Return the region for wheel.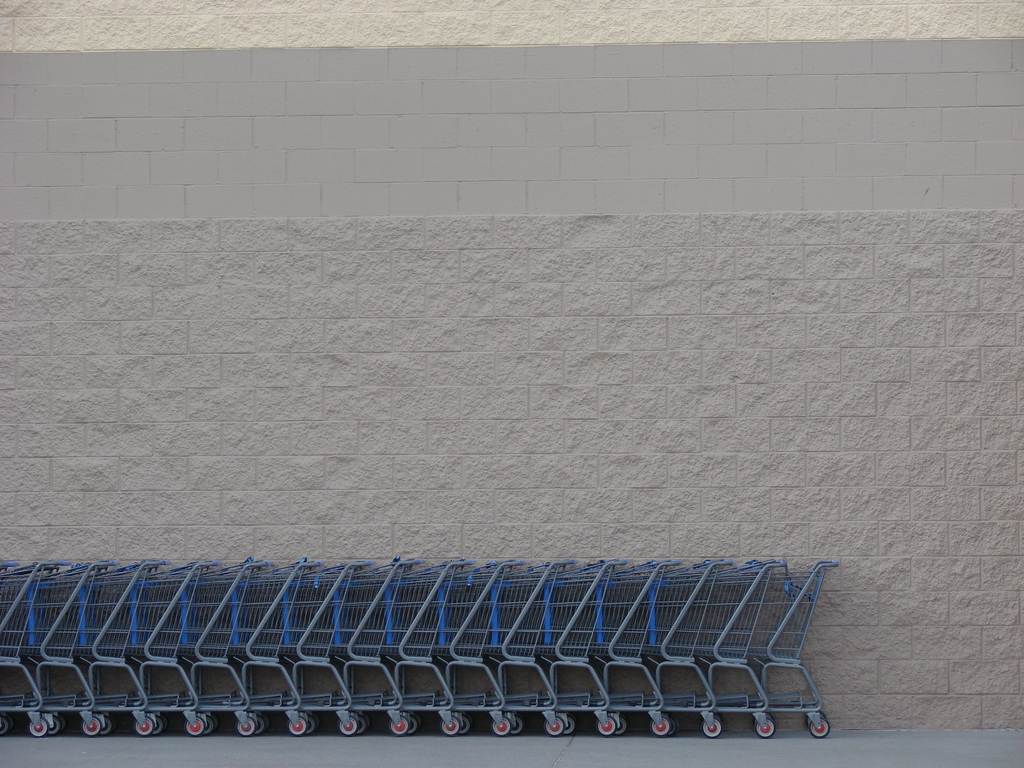
<region>805, 708, 828, 723</region>.
